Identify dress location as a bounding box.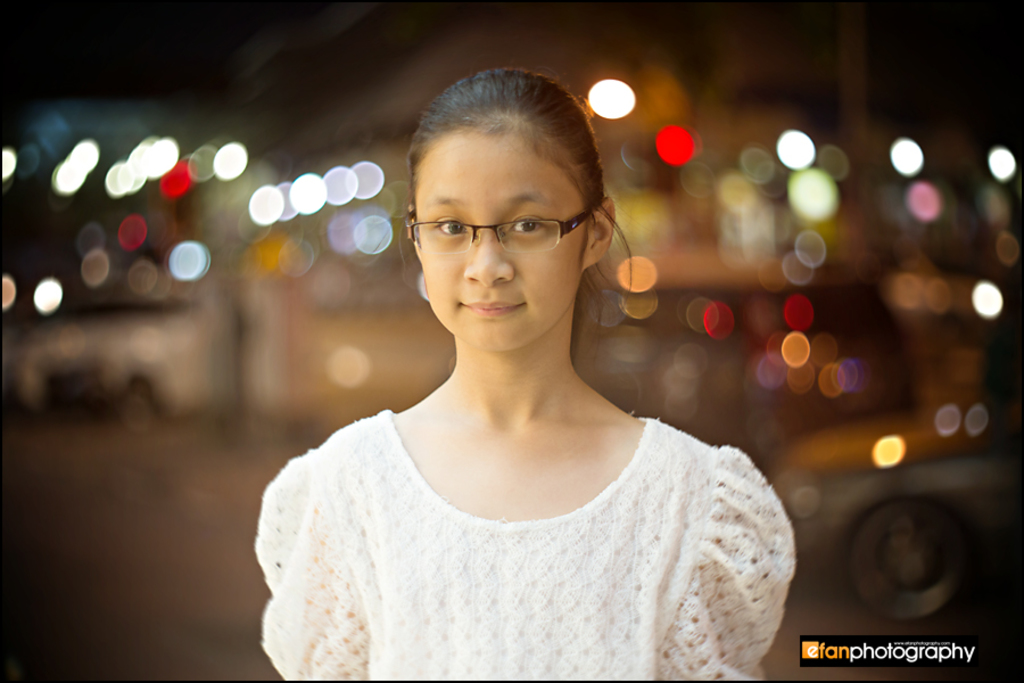
Rect(255, 404, 795, 682).
